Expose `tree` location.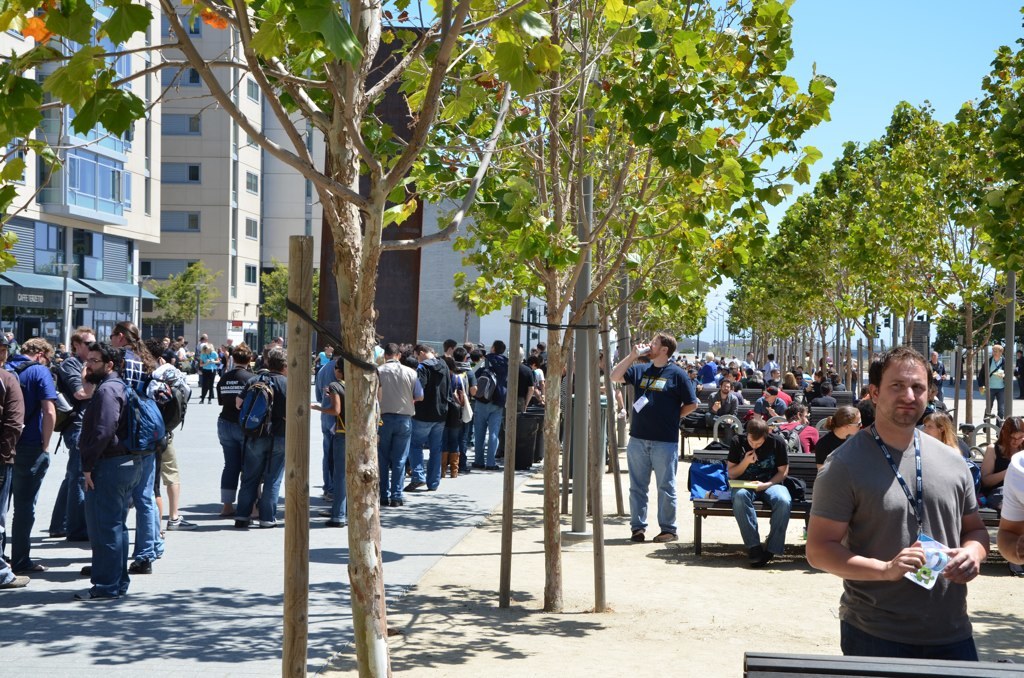
Exposed at [718, 1, 1023, 446].
